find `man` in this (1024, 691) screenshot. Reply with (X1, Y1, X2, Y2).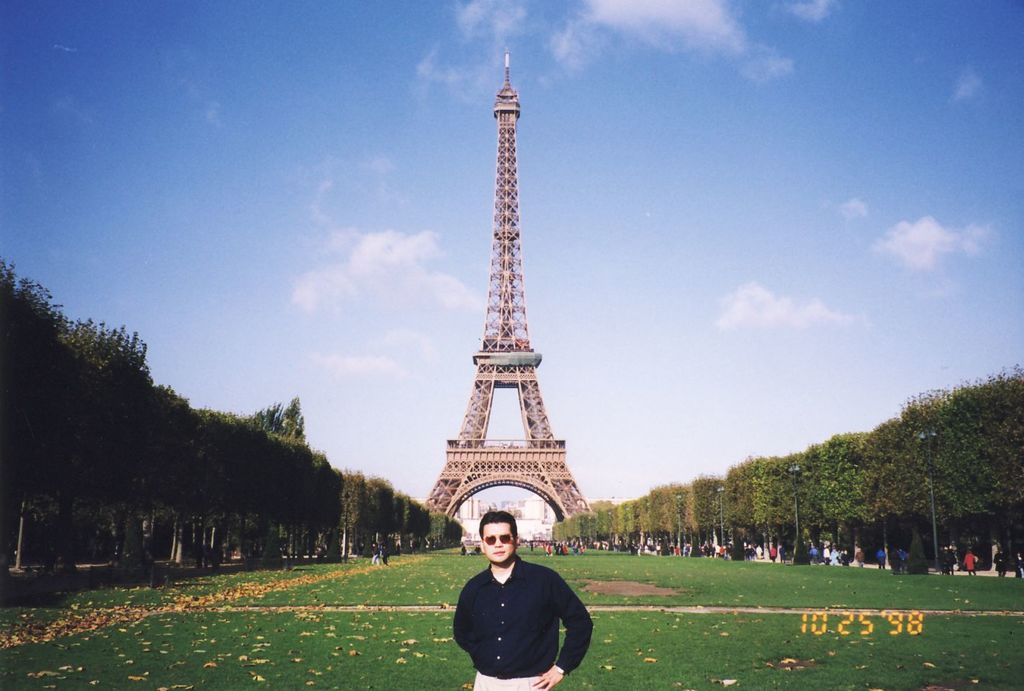
(877, 551, 886, 568).
